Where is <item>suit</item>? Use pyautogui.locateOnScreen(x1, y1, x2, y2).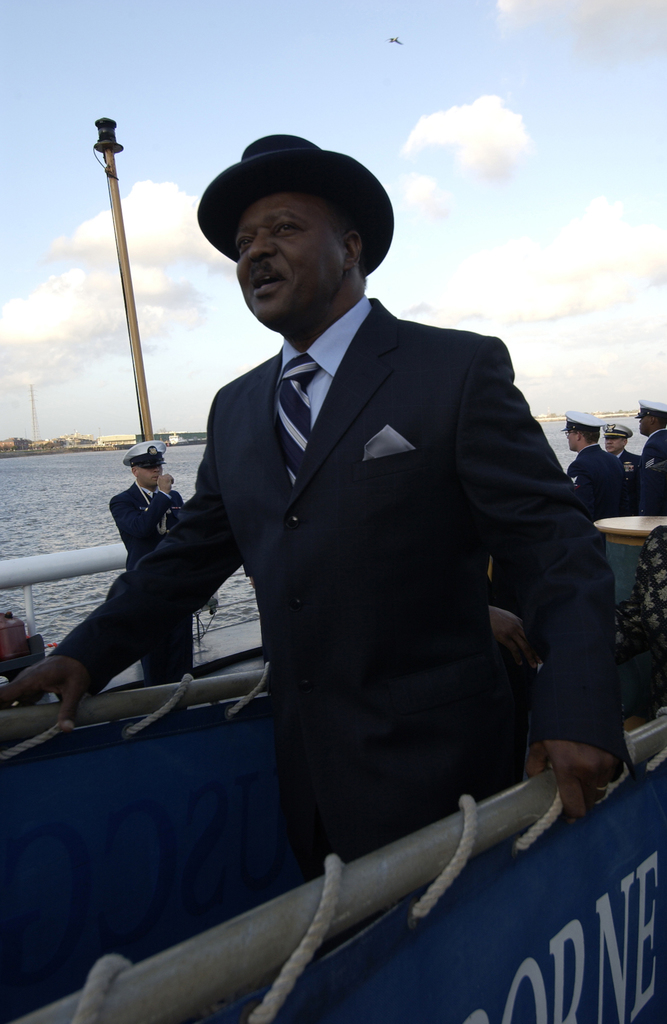
pyautogui.locateOnScreen(51, 290, 629, 879).
